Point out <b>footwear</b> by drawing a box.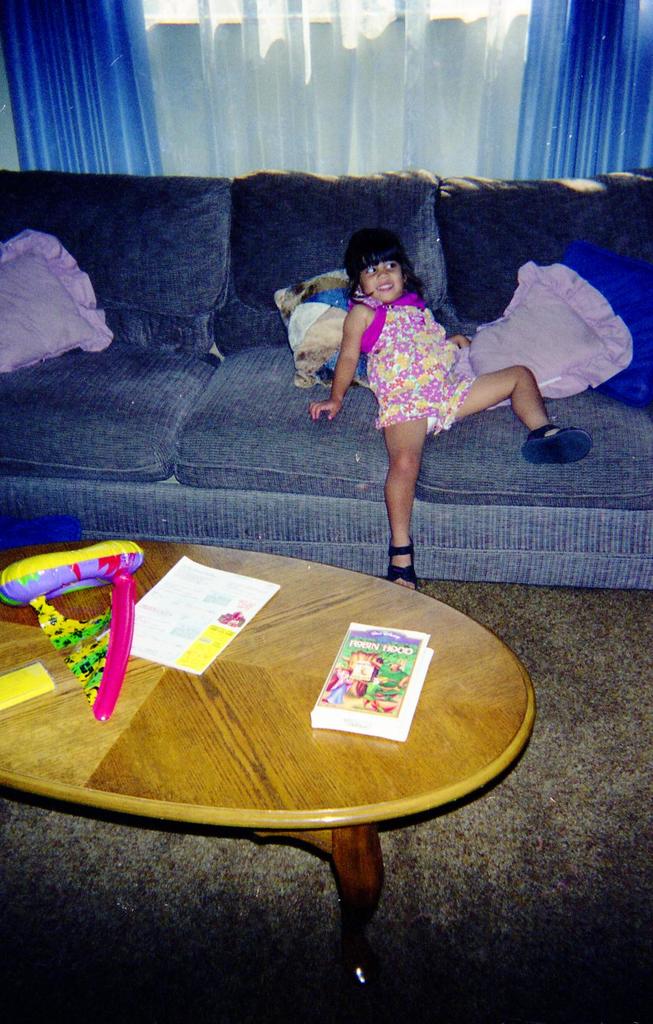
507, 418, 596, 467.
